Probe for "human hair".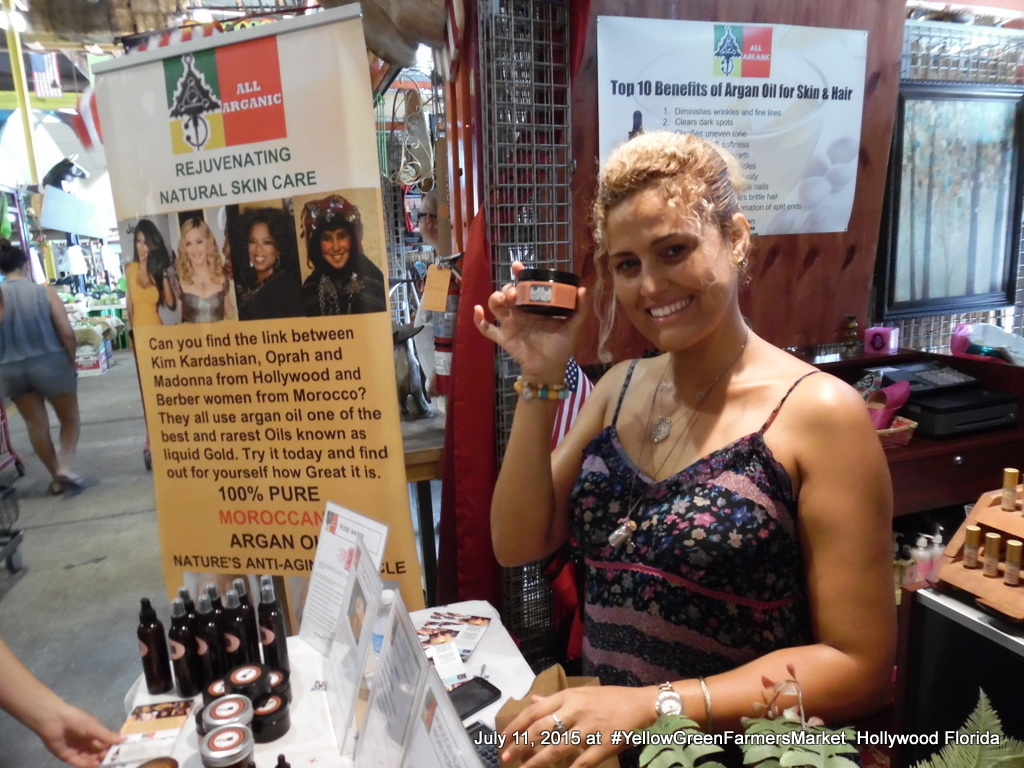
Probe result: box=[176, 216, 229, 284].
